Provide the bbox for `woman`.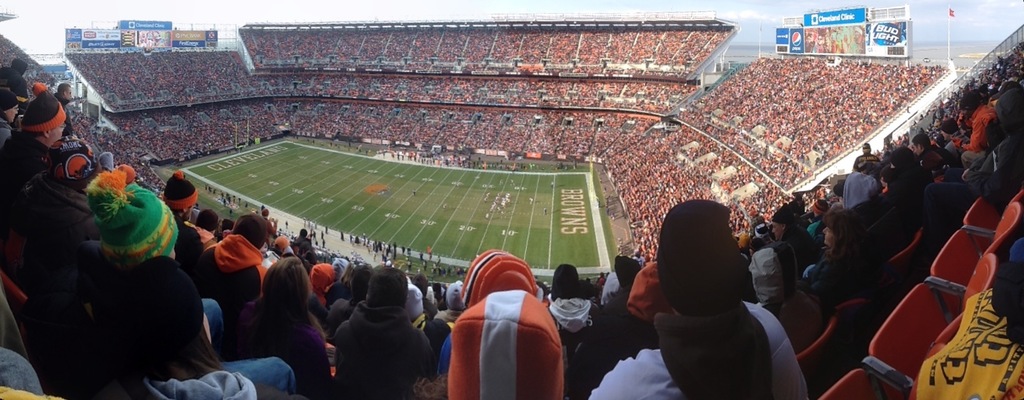
248:257:359:388.
